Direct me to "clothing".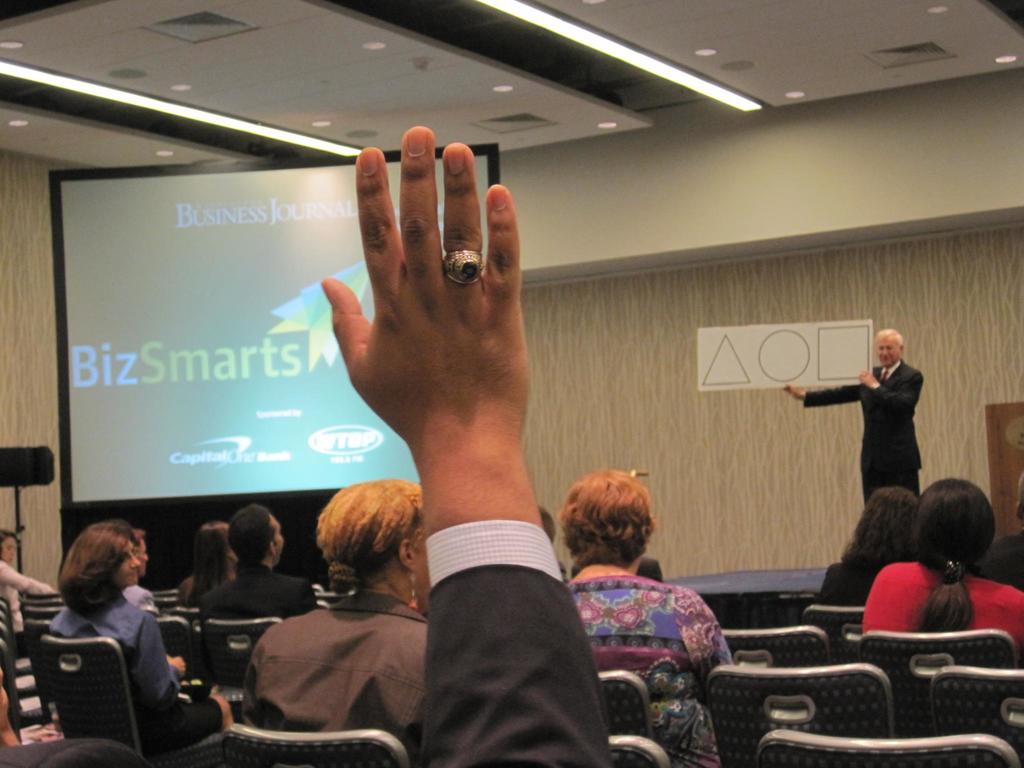
Direction: [left=813, top=561, right=886, bottom=609].
